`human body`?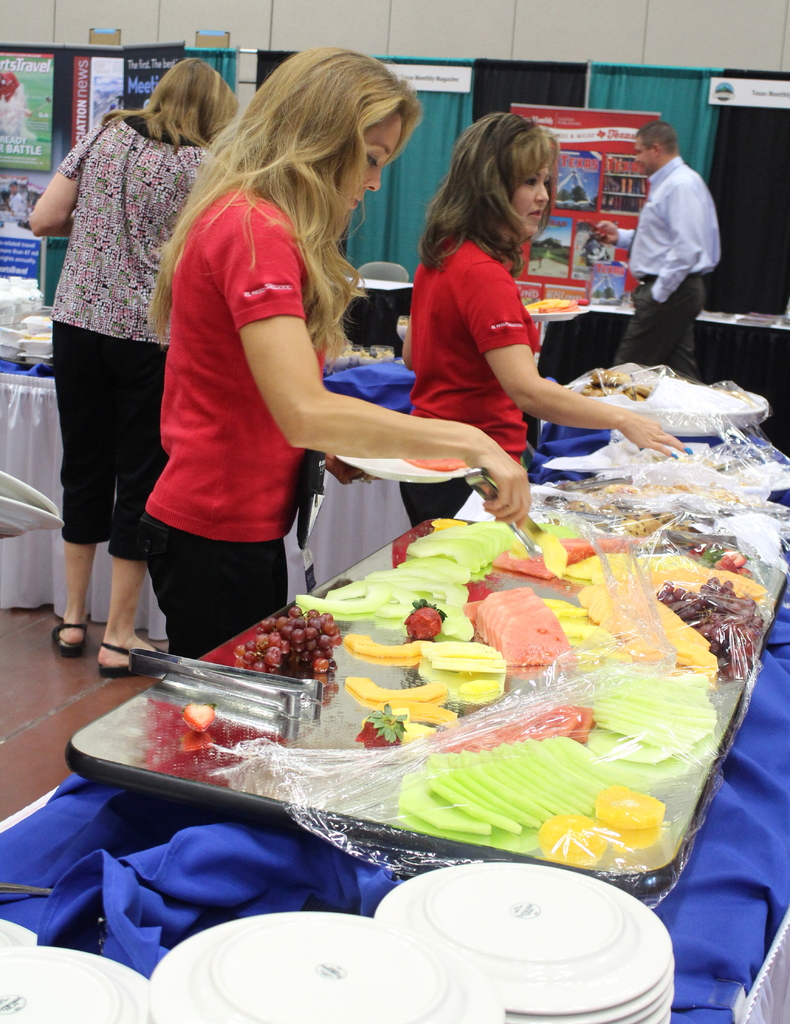
box(409, 112, 693, 529)
